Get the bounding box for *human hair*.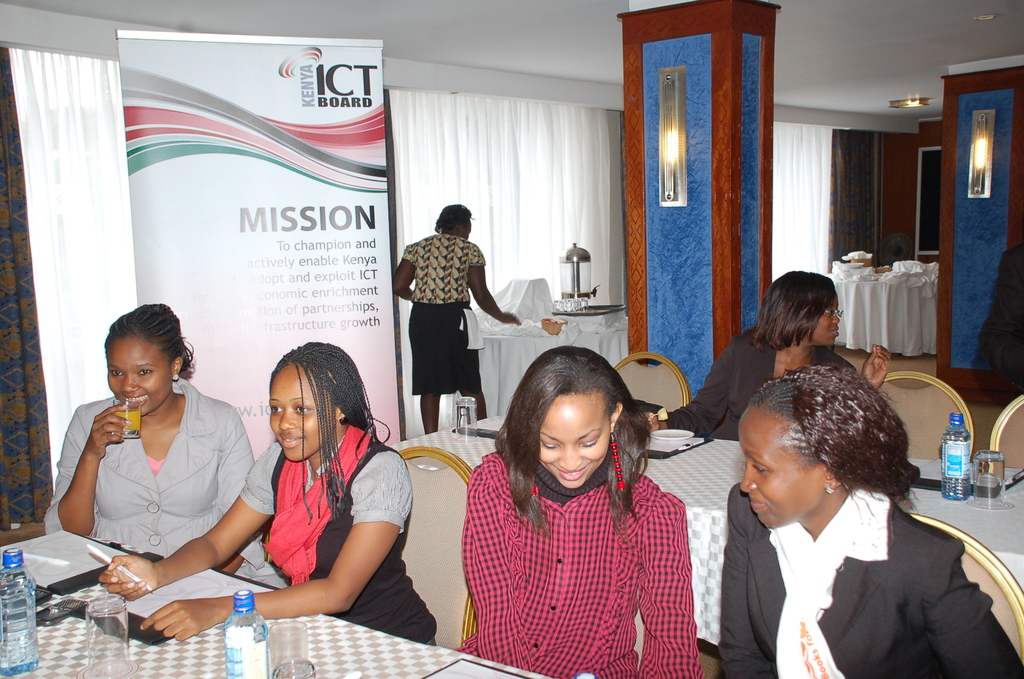
box=[740, 270, 838, 354].
